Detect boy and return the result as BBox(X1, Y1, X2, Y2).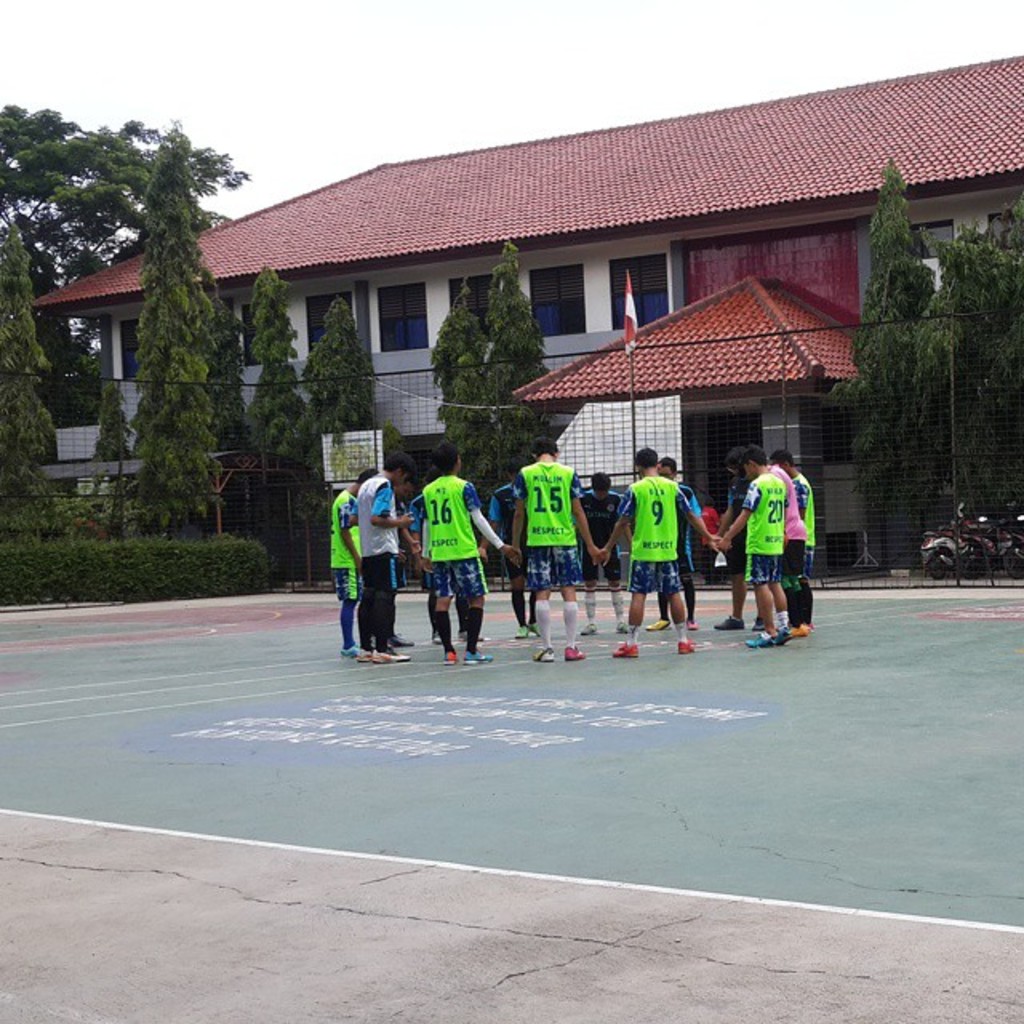
BBox(738, 456, 813, 643).
